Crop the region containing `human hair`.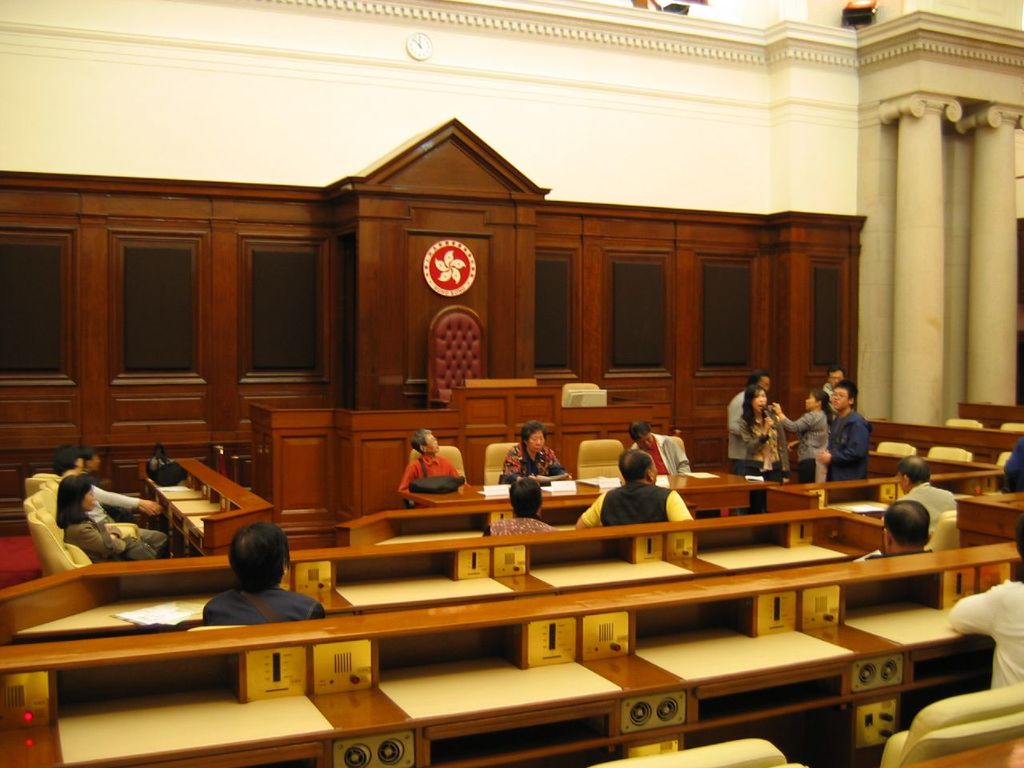
Crop region: {"x1": 83, "y1": 445, "x2": 94, "y2": 459}.
